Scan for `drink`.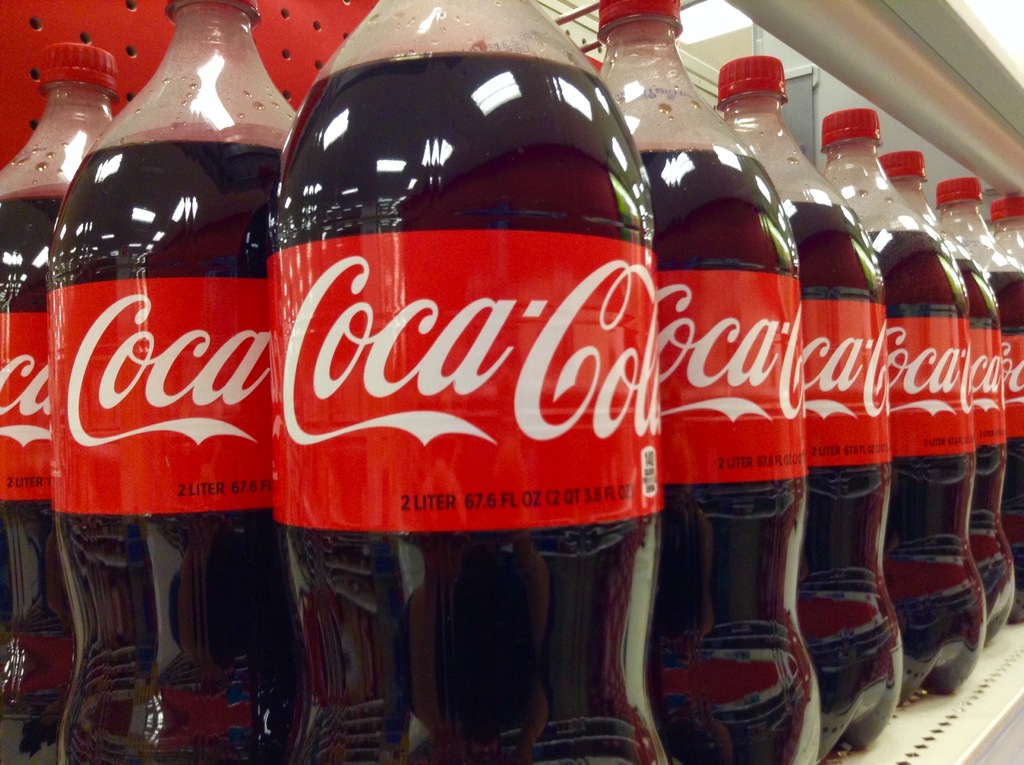
Scan result: BBox(862, 238, 988, 696).
